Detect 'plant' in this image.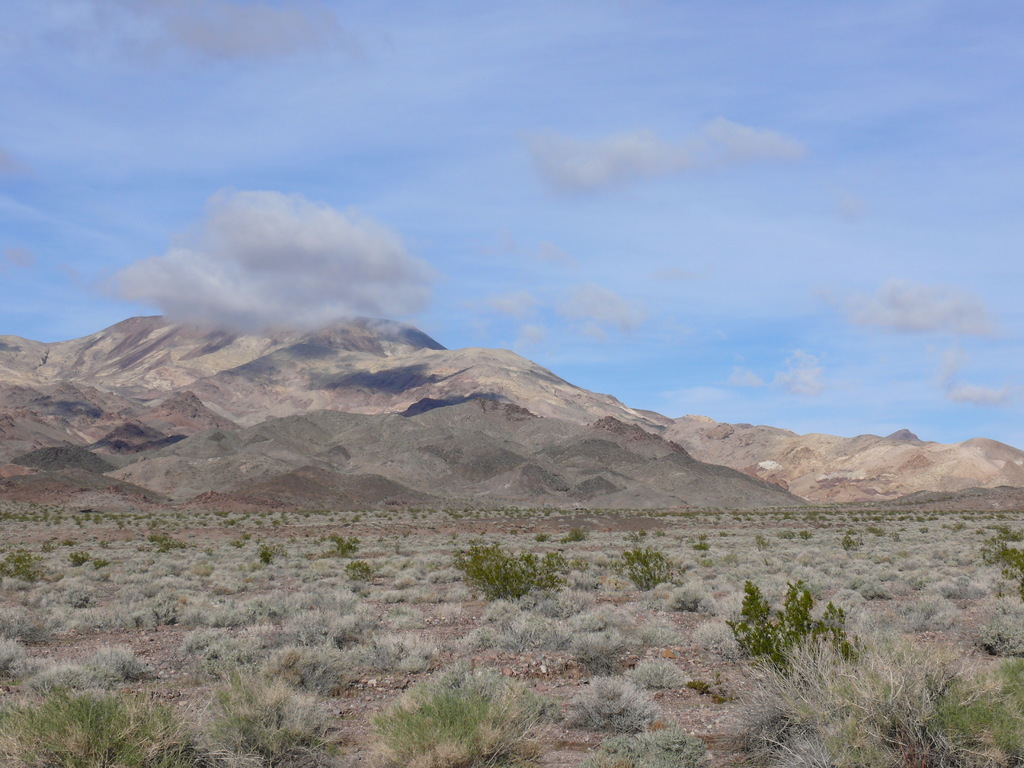
Detection: [x1=691, y1=540, x2=713, y2=552].
